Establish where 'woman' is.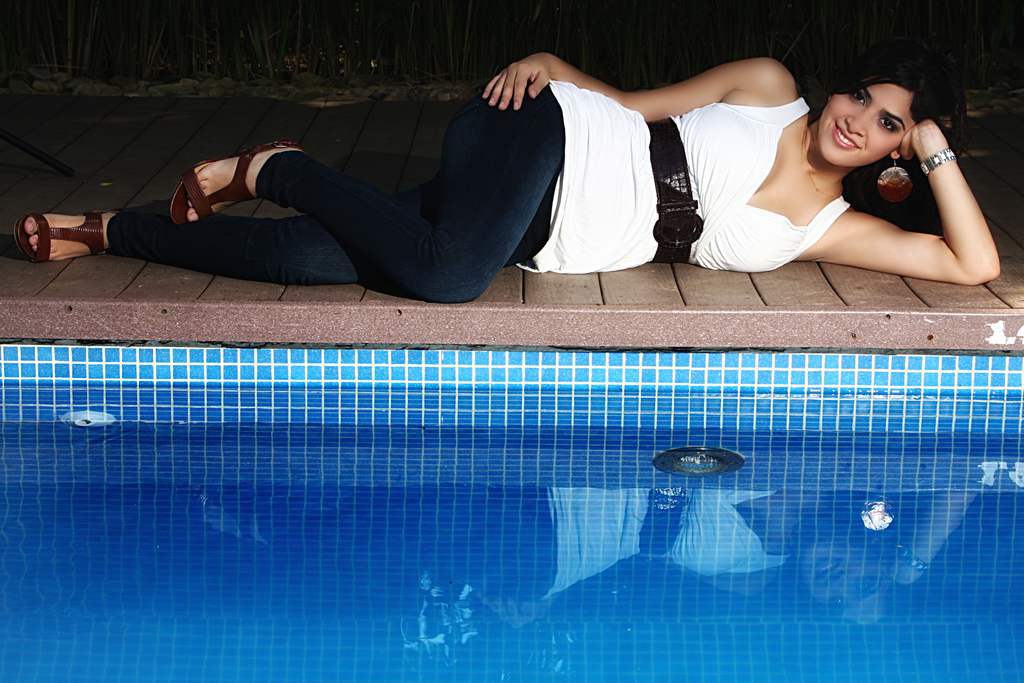
Established at <bbox>12, 56, 1004, 306</bbox>.
